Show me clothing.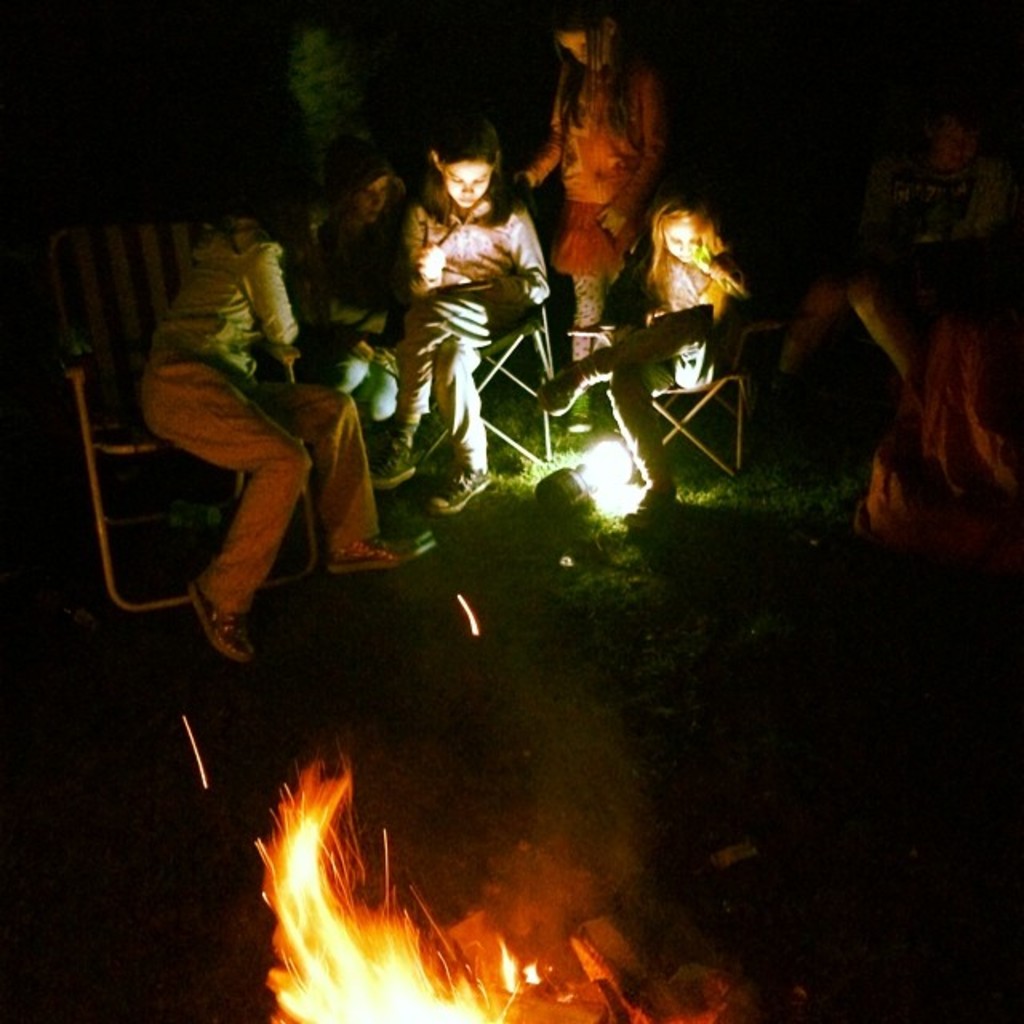
clothing is here: 877:142:1000:357.
